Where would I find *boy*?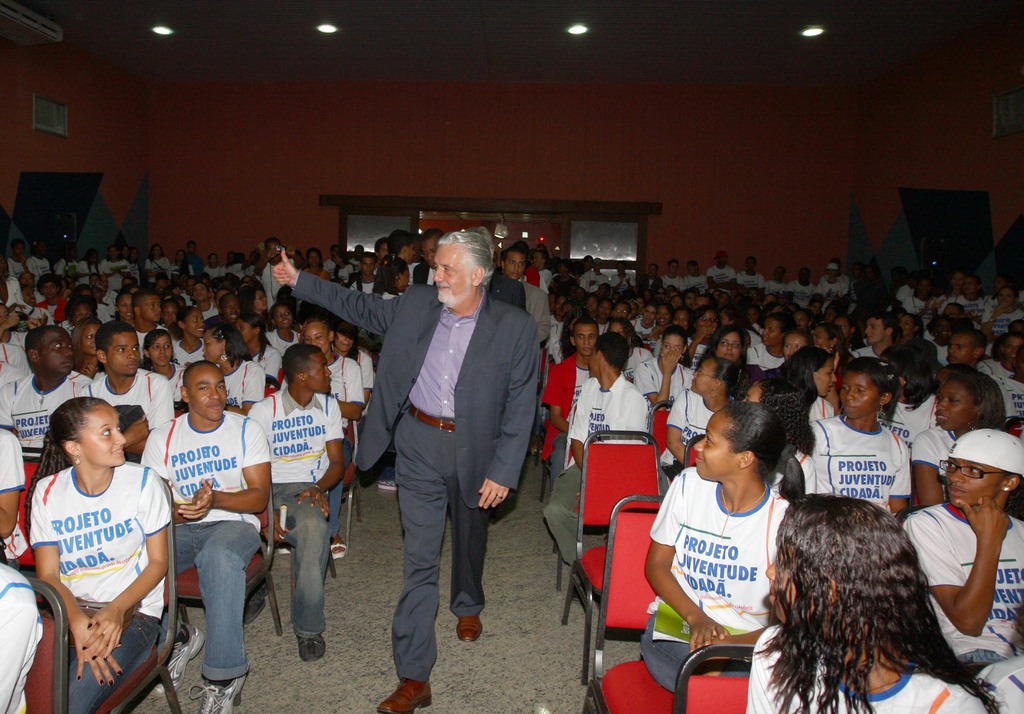
At bbox=(288, 318, 359, 560).
